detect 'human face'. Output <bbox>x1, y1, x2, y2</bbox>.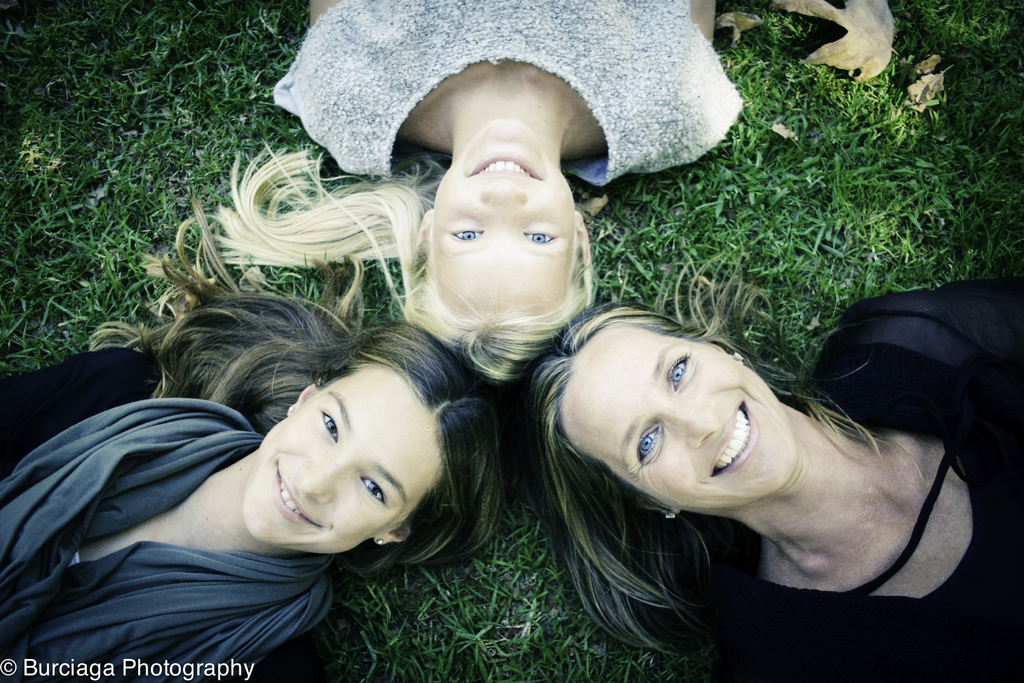
<bbox>433, 129, 578, 327</bbox>.
